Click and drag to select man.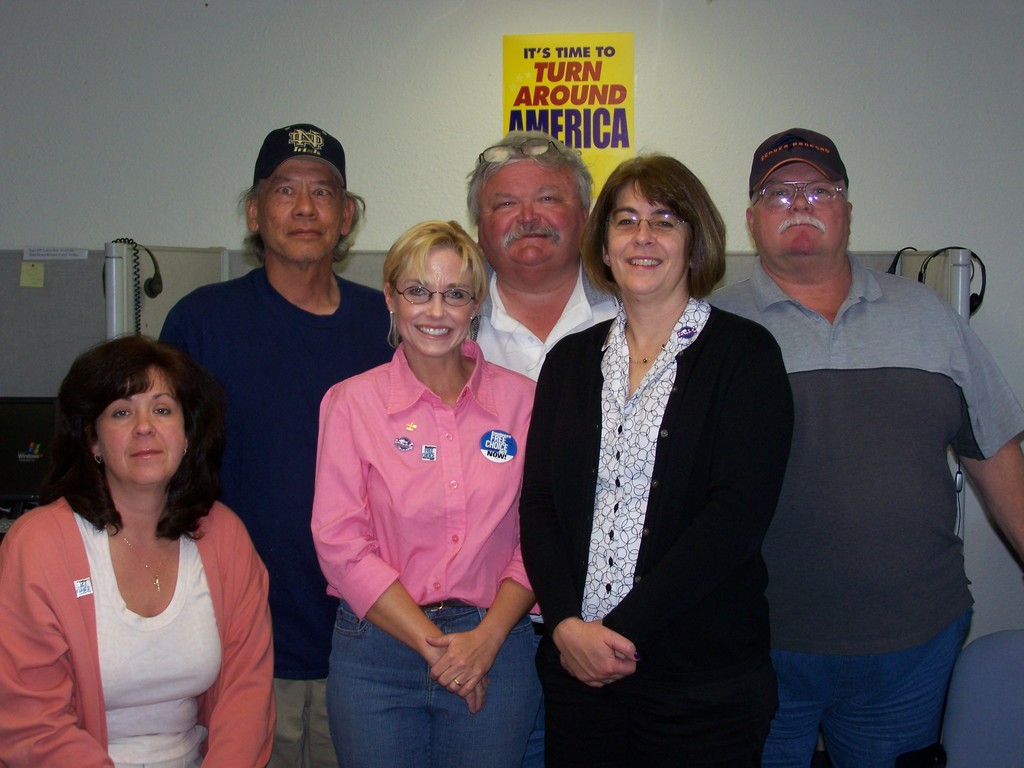
Selection: (714,124,996,763).
